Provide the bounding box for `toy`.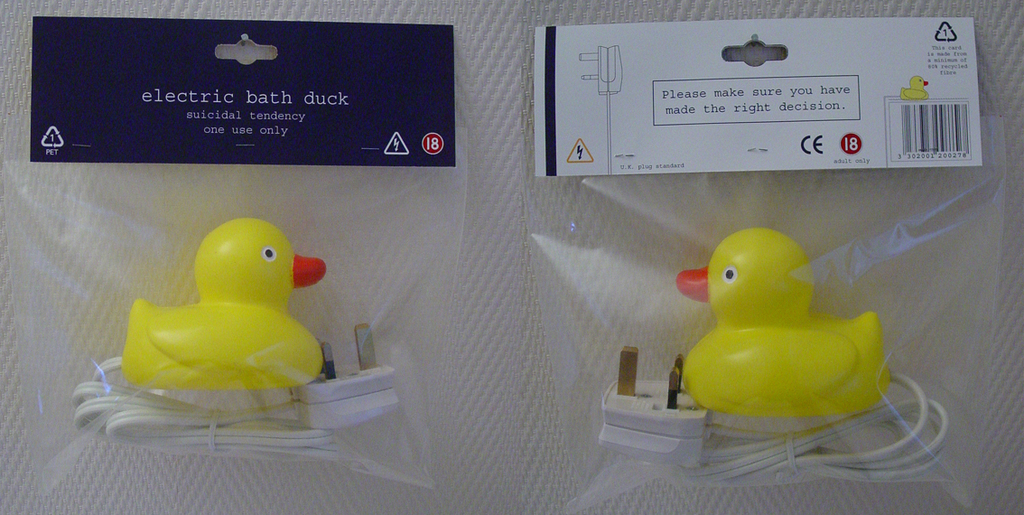
pyautogui.locateOnScreen(126, 218, 340, 406).
